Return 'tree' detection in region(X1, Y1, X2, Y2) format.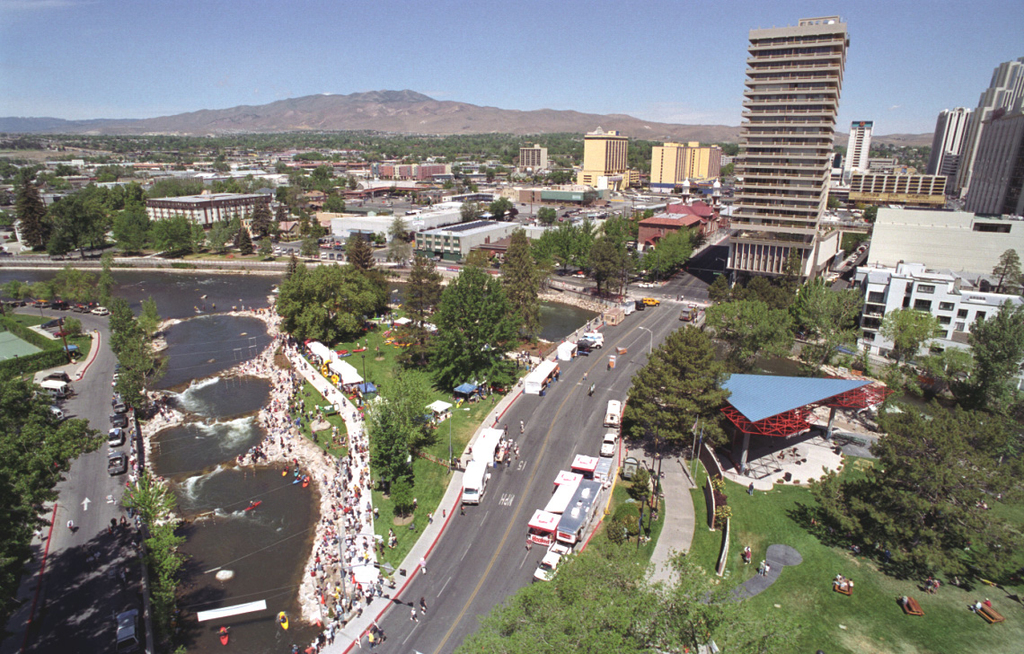
region(534, 220, 579, 265).
